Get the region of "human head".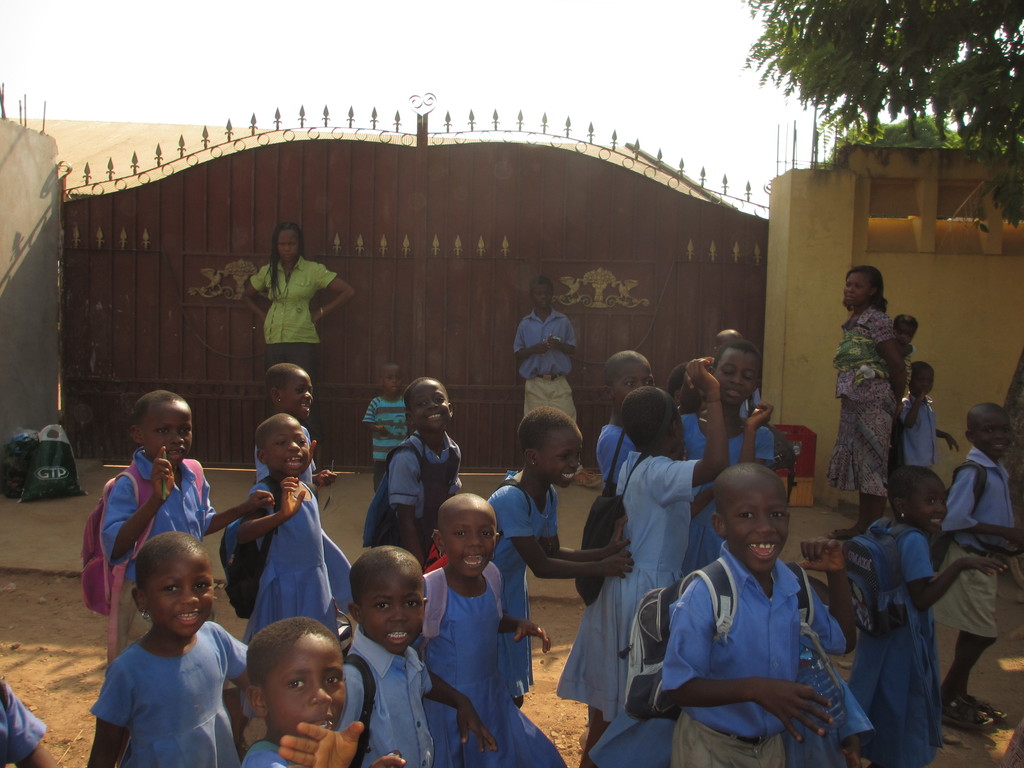
337, 557, 420, 665.
